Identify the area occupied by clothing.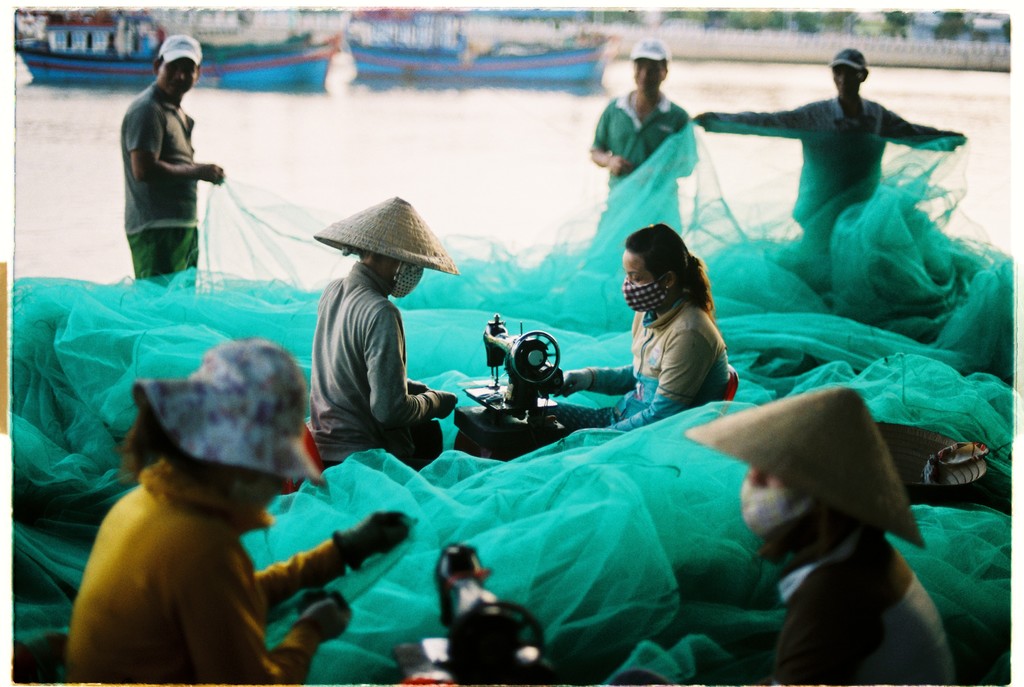
Area: region(306, 258, 440, 468).
